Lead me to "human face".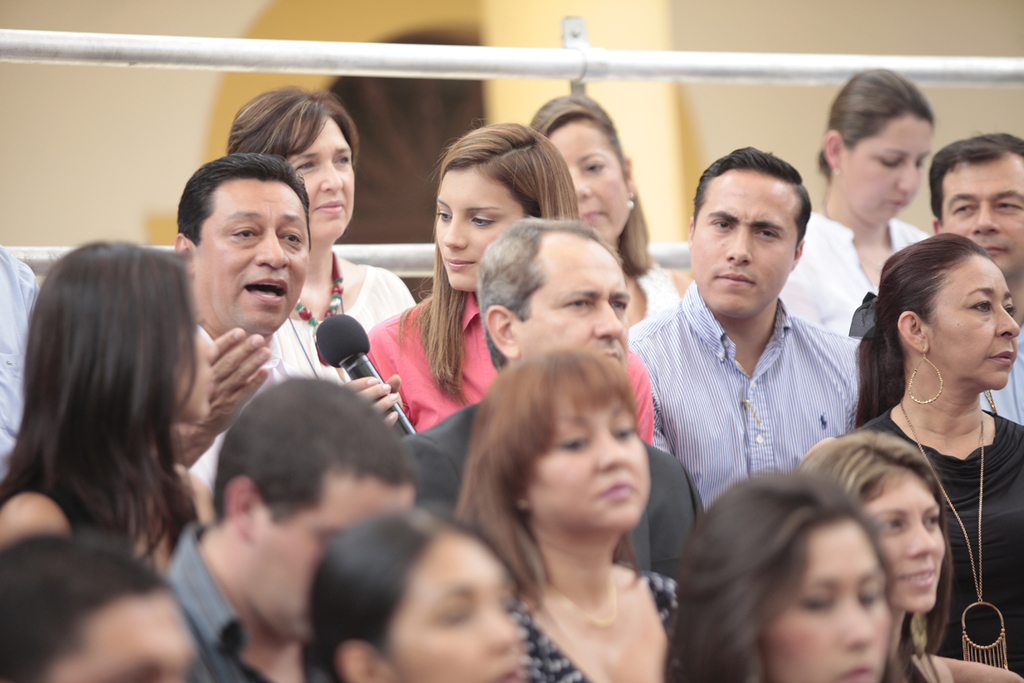
Lead to [437, 175, 524, 296].
